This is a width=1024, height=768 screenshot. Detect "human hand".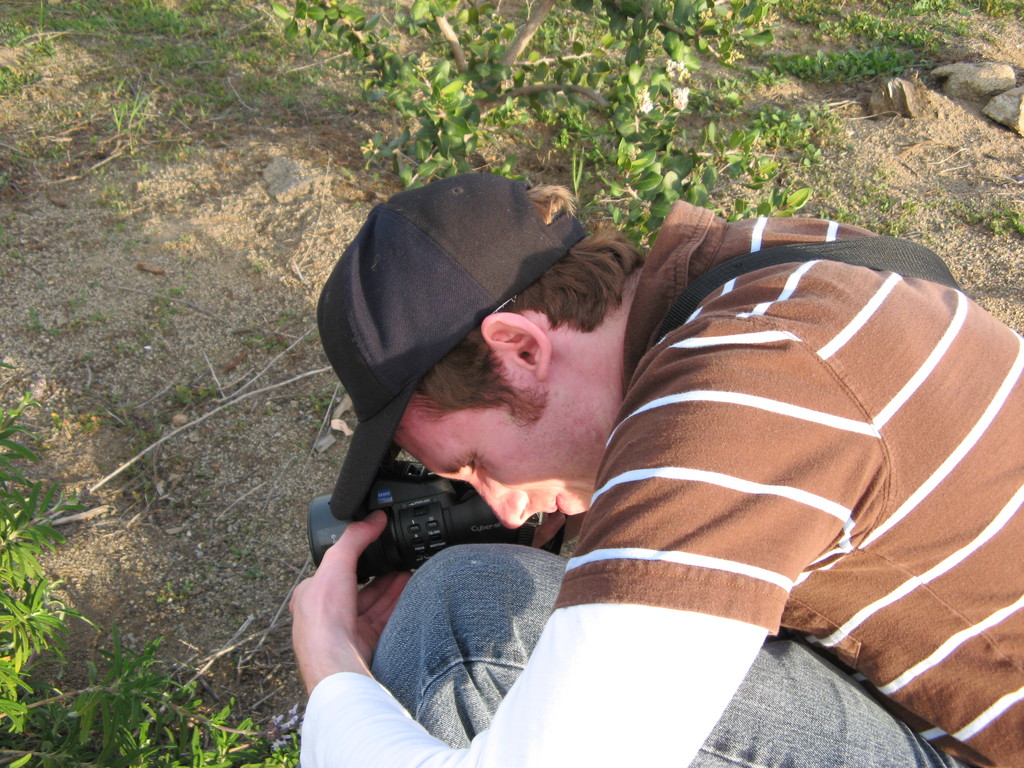
[left=532, top=506, right=591, bottom=548].
